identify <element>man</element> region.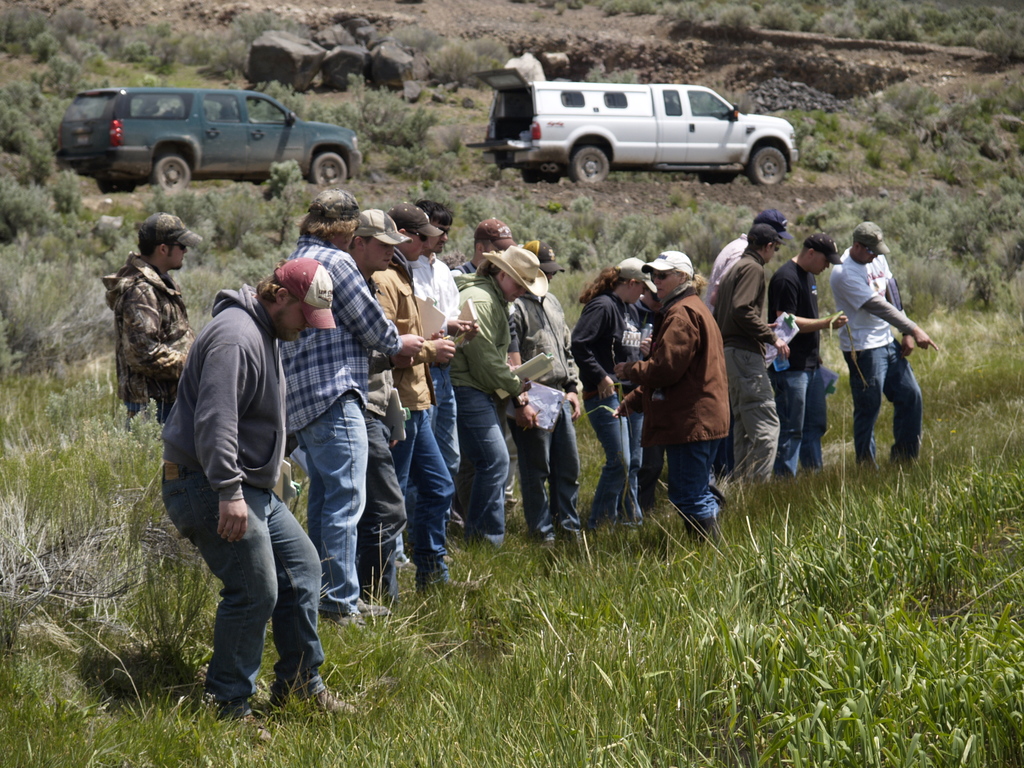
Region: box=[409, 203, 479, 560].
